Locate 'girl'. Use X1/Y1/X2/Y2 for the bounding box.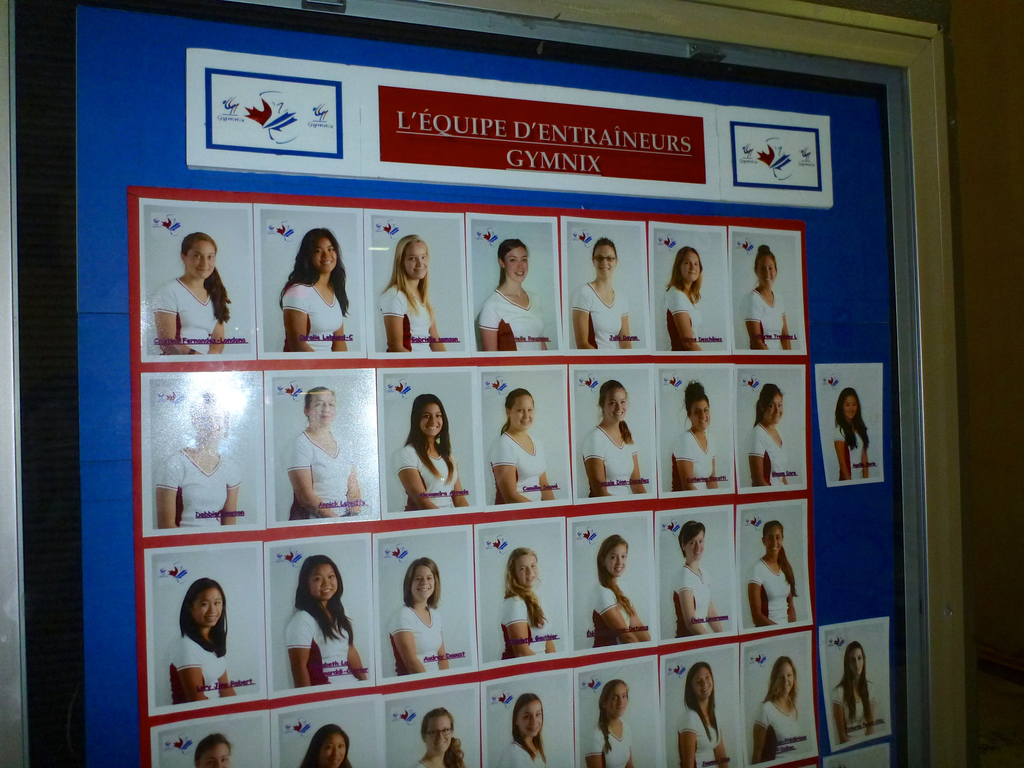
198/733/237/767.
